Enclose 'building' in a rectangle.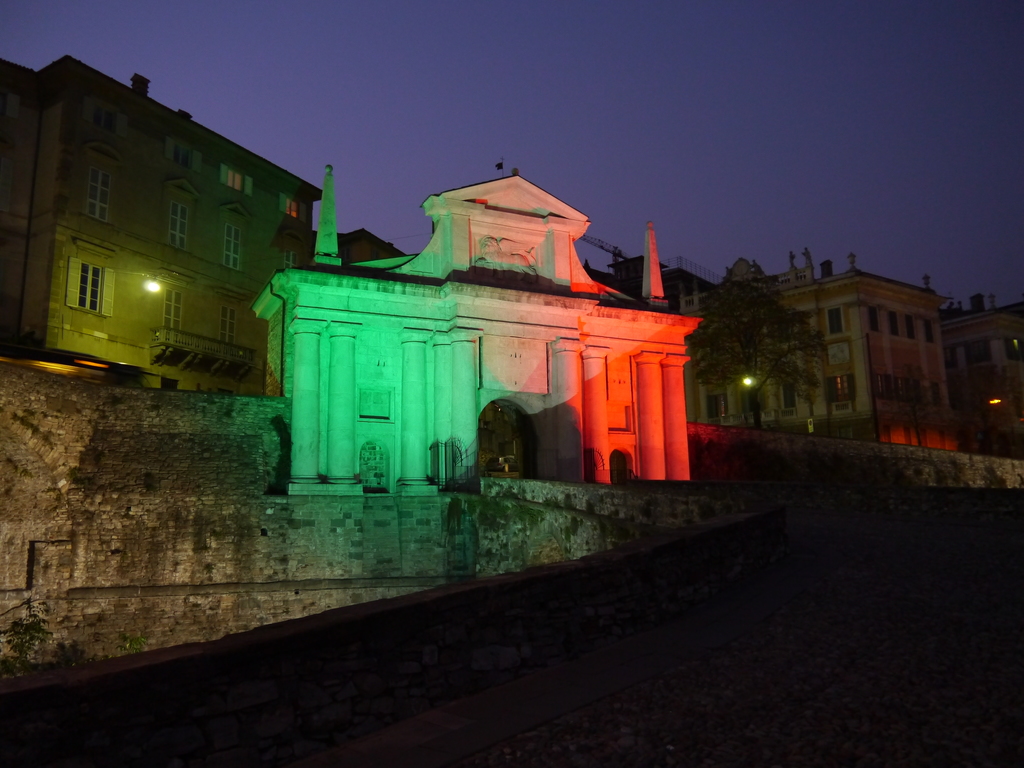
pyautogui.locateOnScreen(678, 245, 963, 451).
